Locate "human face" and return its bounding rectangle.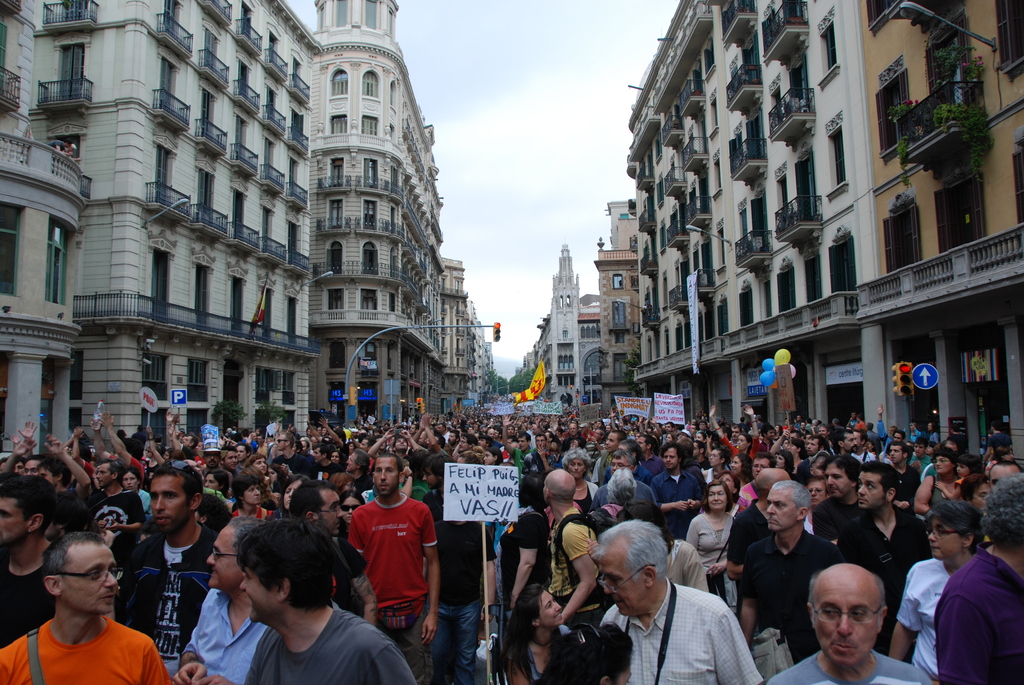
283:480:302:510.
